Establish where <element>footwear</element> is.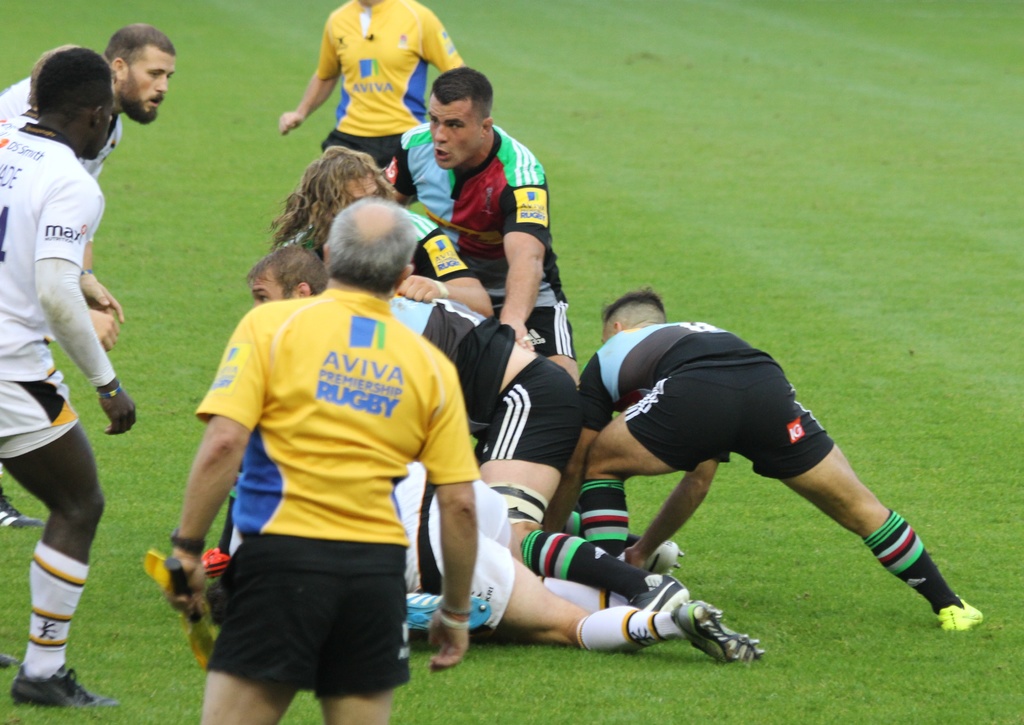
Established at region(932, 591, 989, 634).
